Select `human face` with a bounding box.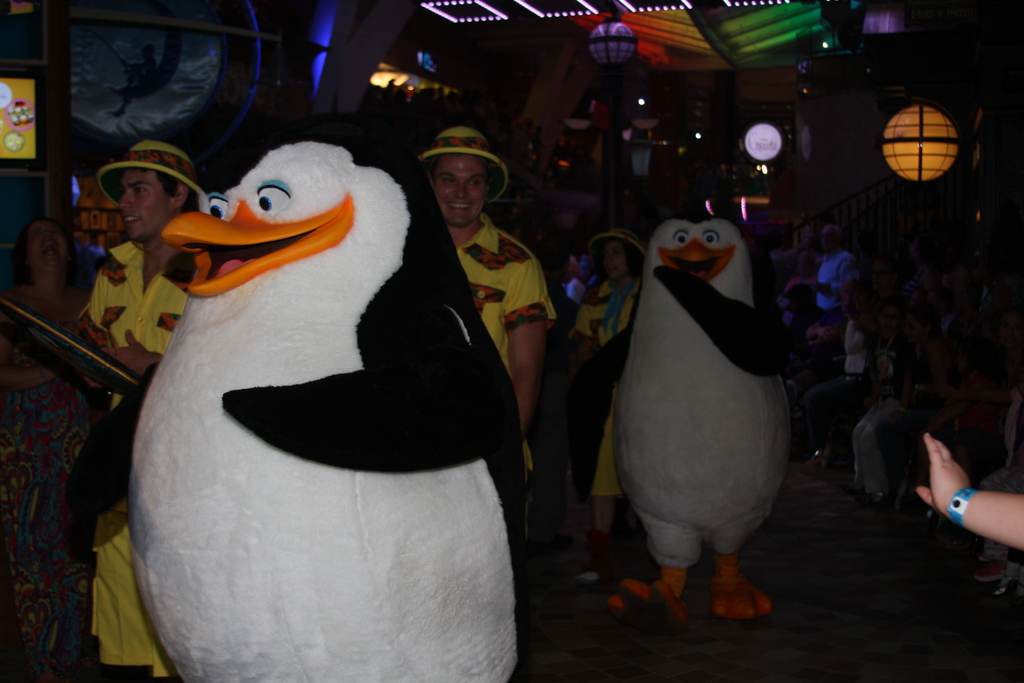
bbox=(870, 258, 896, 292).
